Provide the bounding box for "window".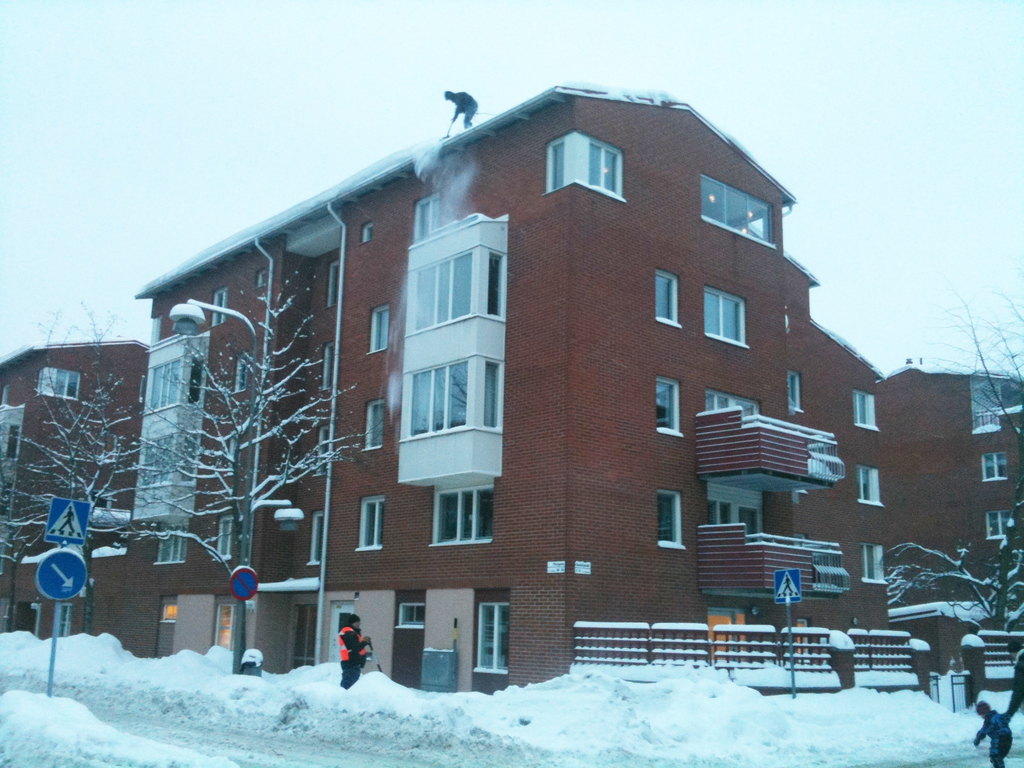
(x1=215, y1=516, x2=239, y2=559).
